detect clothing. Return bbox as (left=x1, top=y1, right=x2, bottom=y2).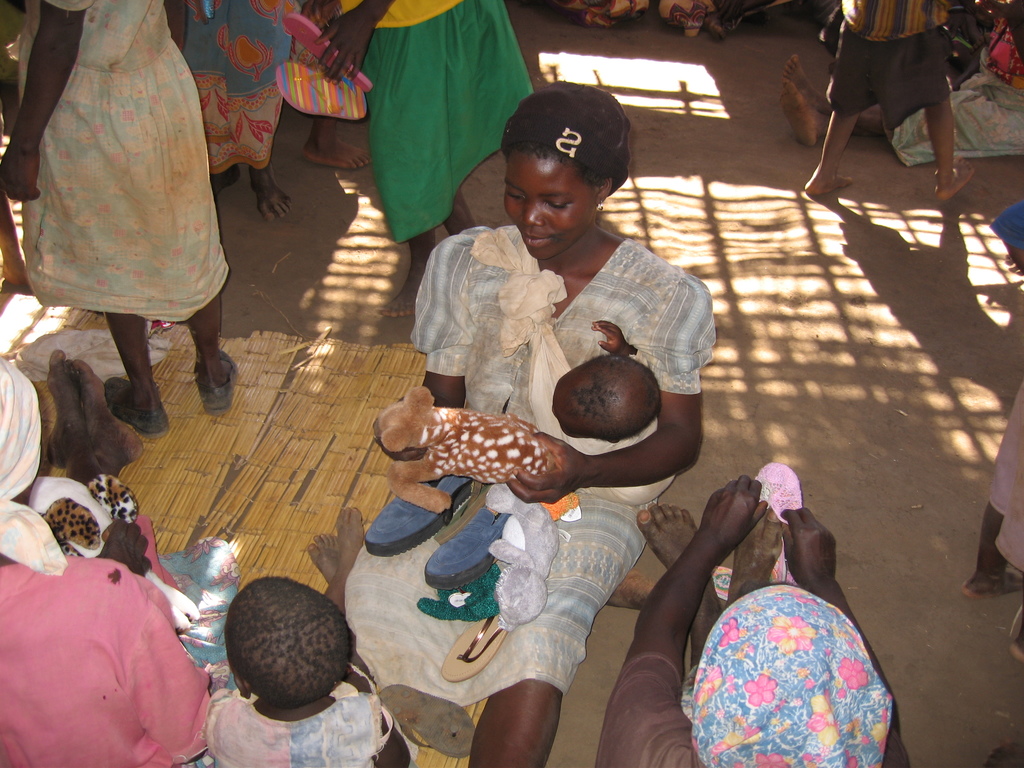
(left=593, top=651, right=916, bottom=767).
